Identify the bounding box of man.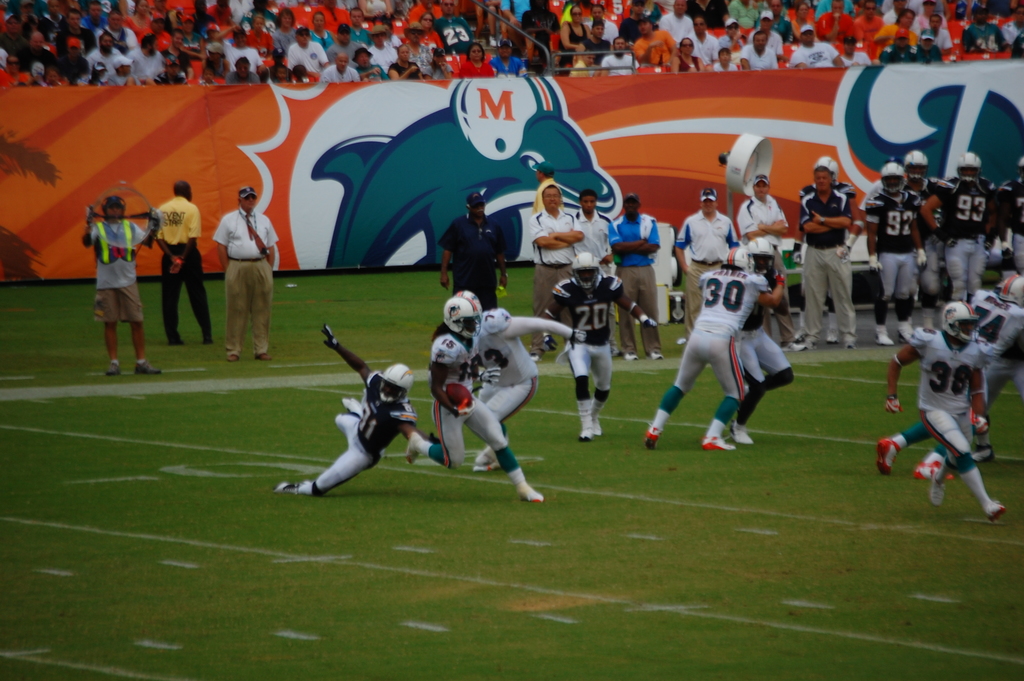
detection(76, 191, 161, 379).
